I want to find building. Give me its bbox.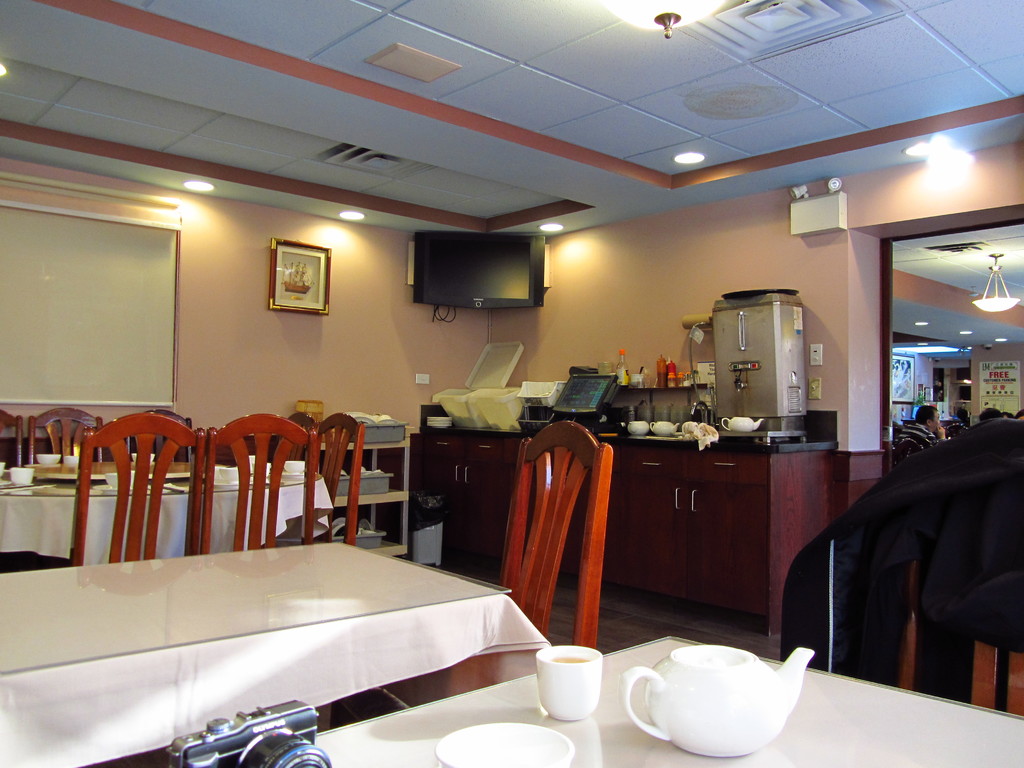
0:0:1023:767.
